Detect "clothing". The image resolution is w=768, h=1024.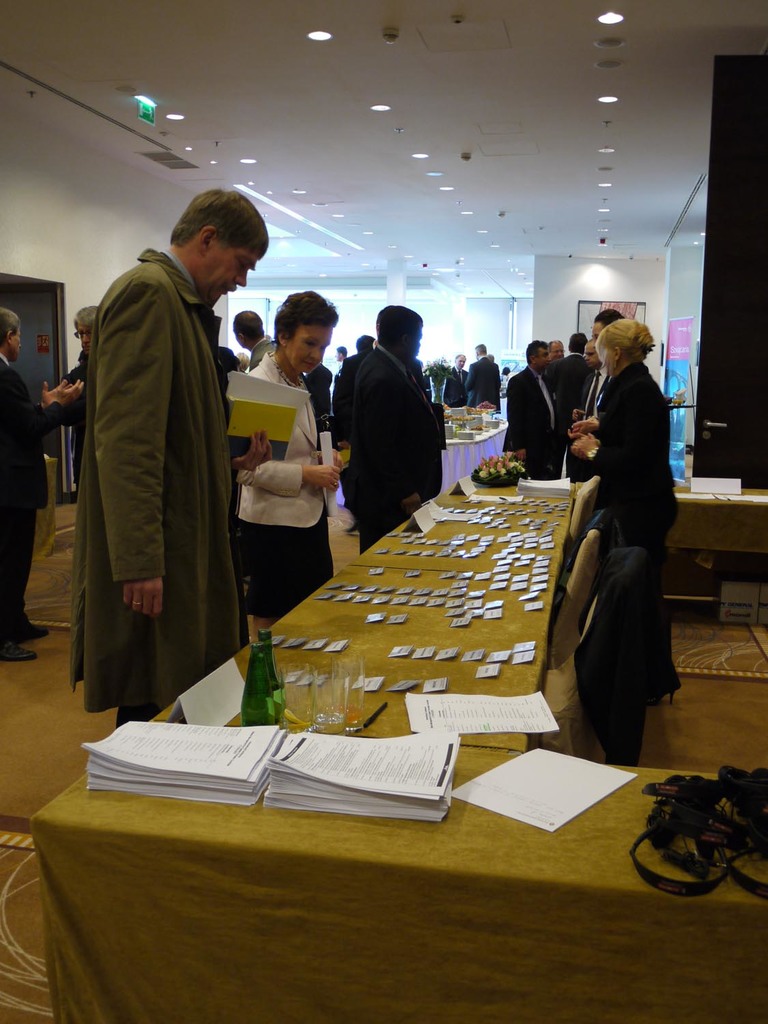
box(574, 370, 612, 482).
